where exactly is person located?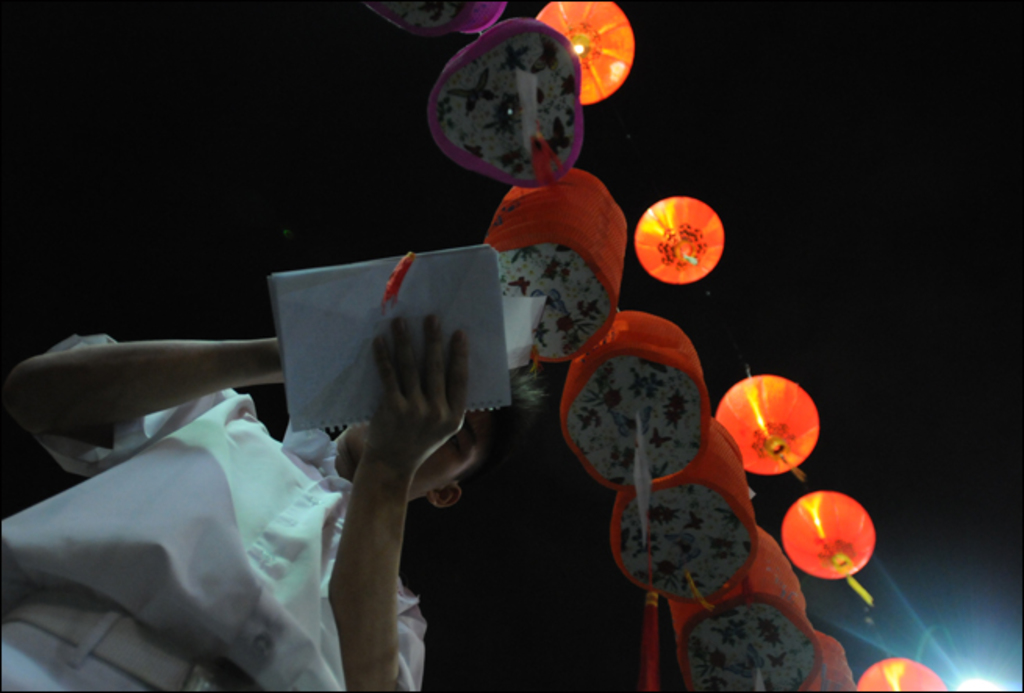
Its bounding box is (x1=20, y1=288, x2=485, y2=635).
